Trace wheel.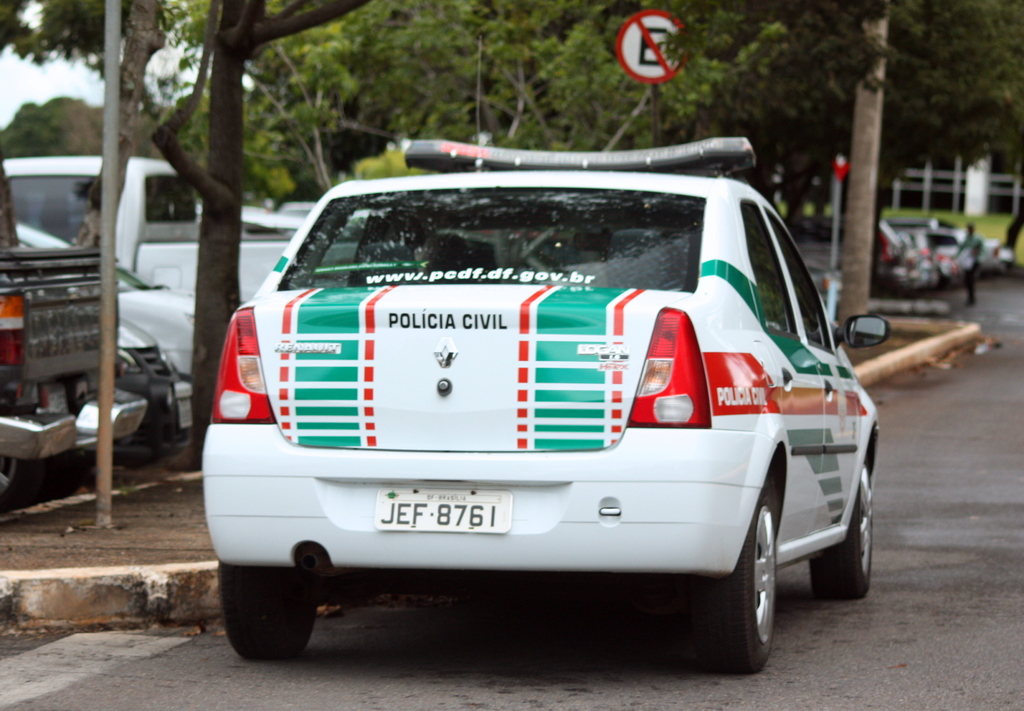
Traced to (0,450,34,505).
